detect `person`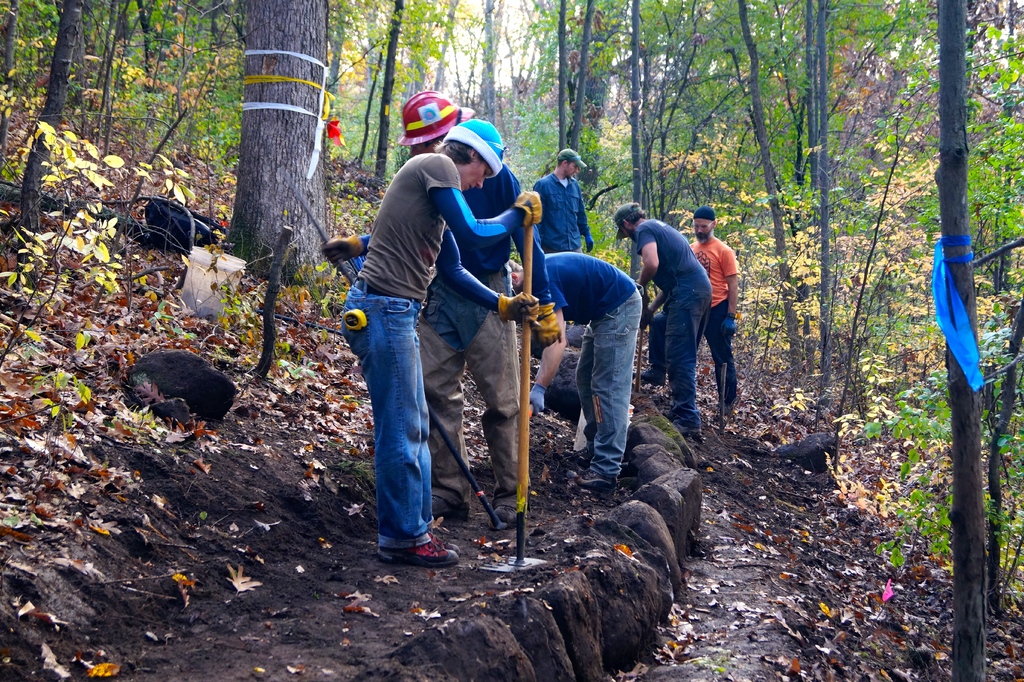
{"left": 689, "top": 215, "right": 740, "bottom": 419}
